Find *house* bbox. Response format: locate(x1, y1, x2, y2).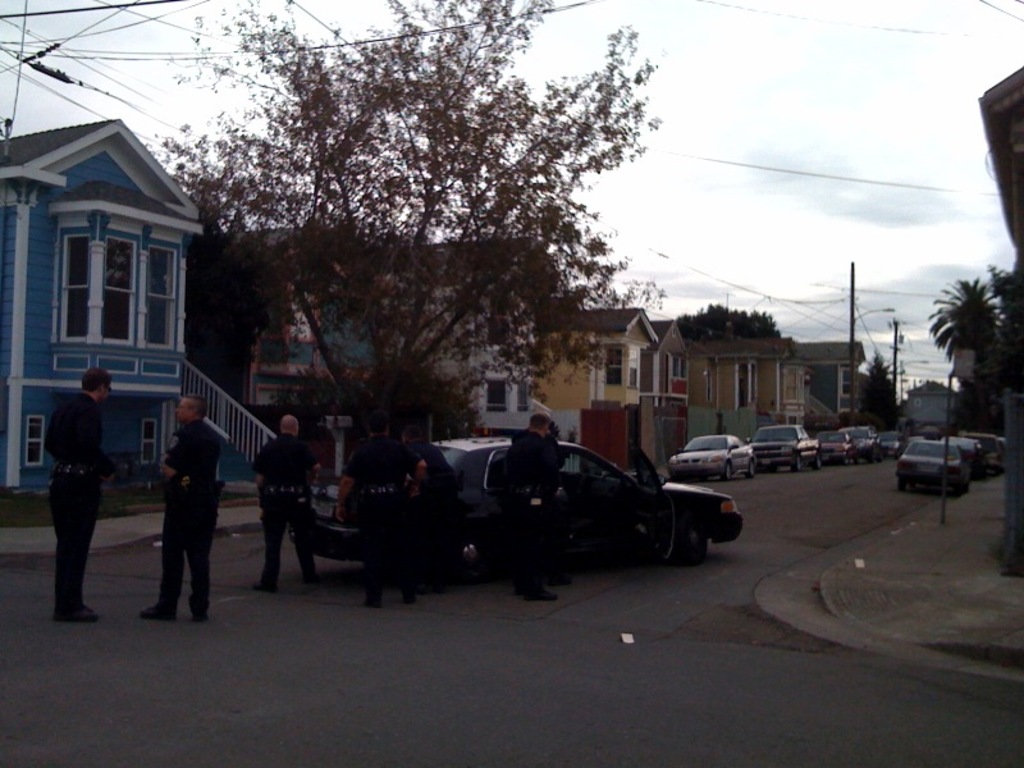
locate(905, 380, 961, 428).
